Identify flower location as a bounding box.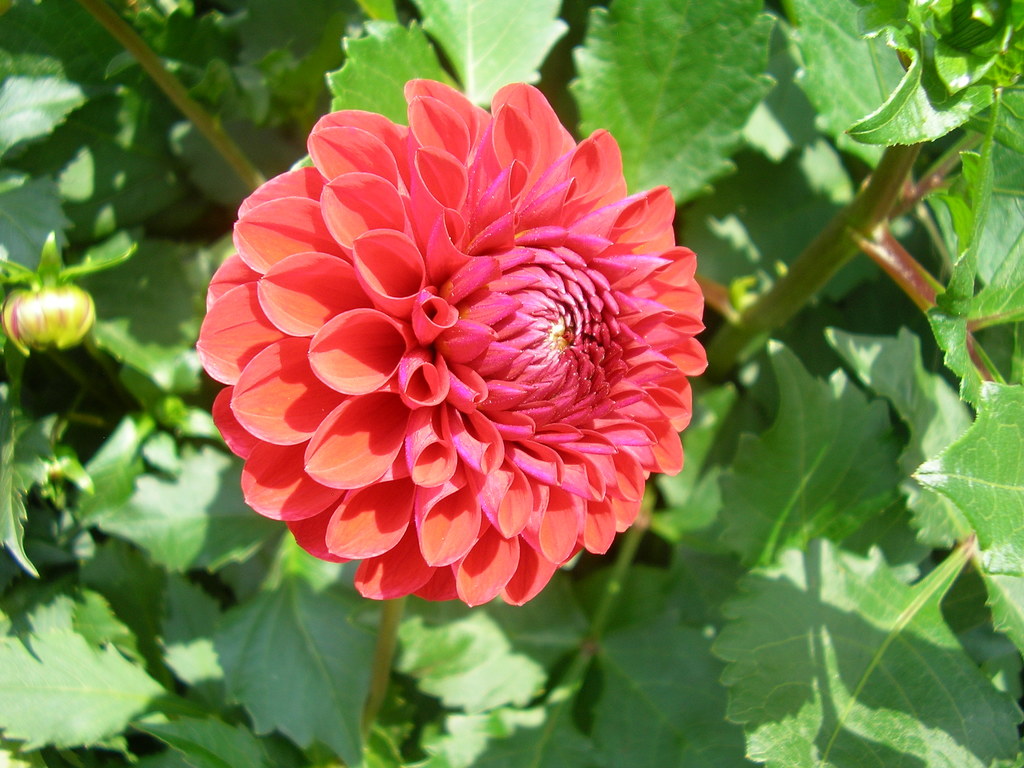
x1=188, y1=74, x2=700, y2=609.
